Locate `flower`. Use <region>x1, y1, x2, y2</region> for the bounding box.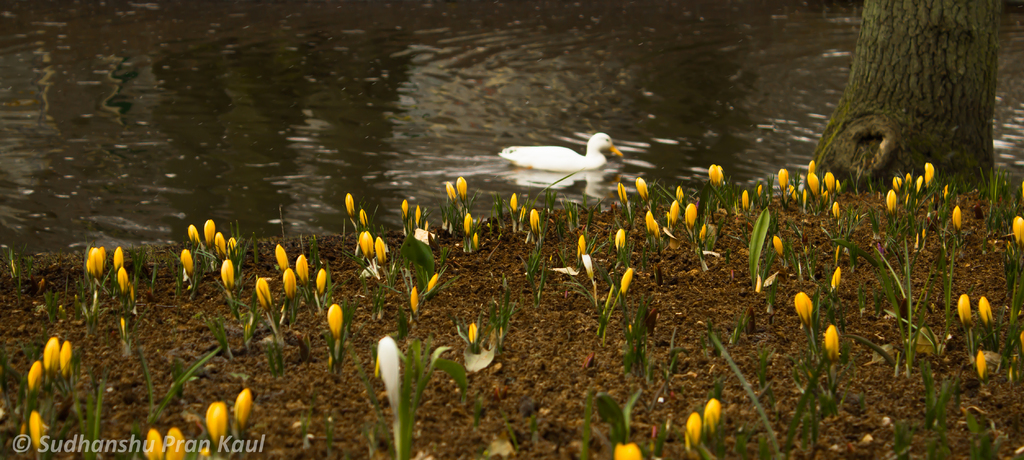
<region>162, 424, 186, 459</region>.
